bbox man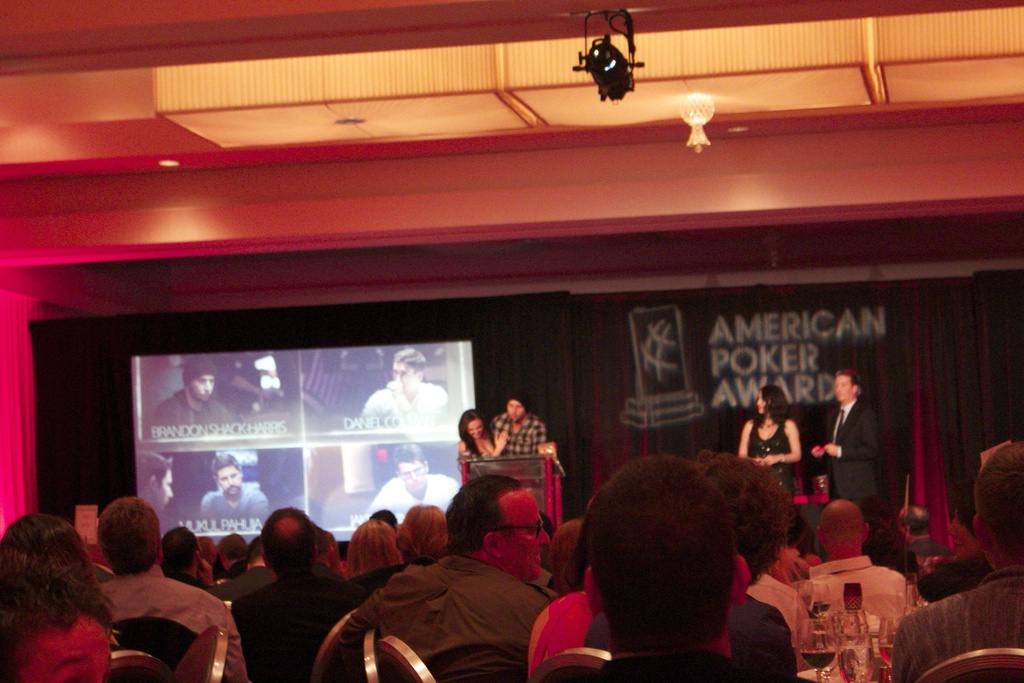
(364, 443, 463, 524)
